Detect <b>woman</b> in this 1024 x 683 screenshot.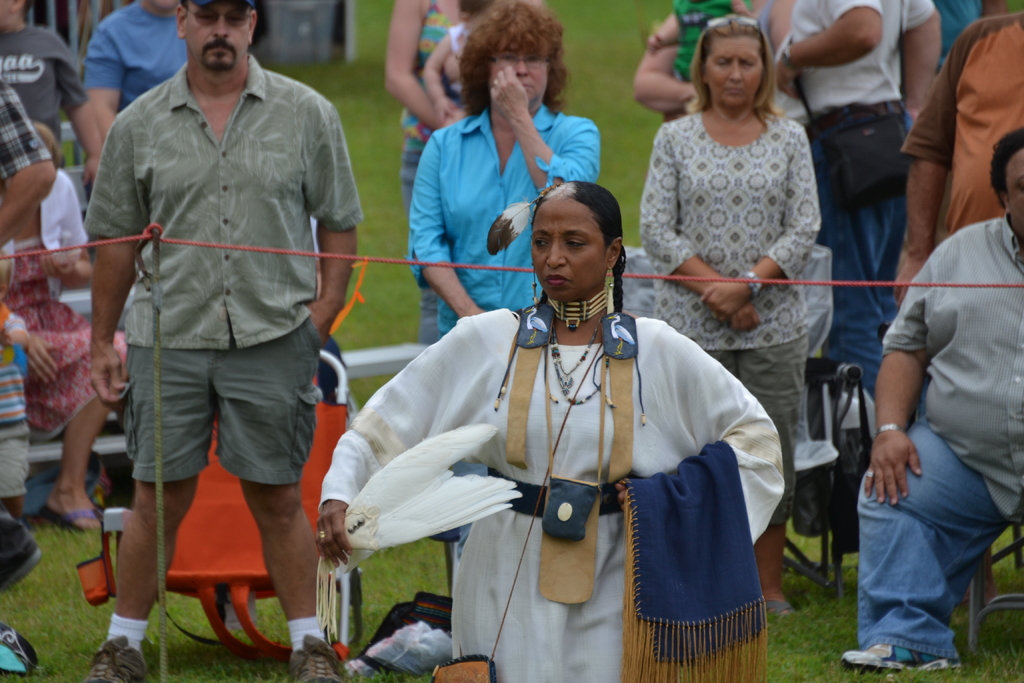
Detection: x1=308 y1=183 x2=781 y2=682.
